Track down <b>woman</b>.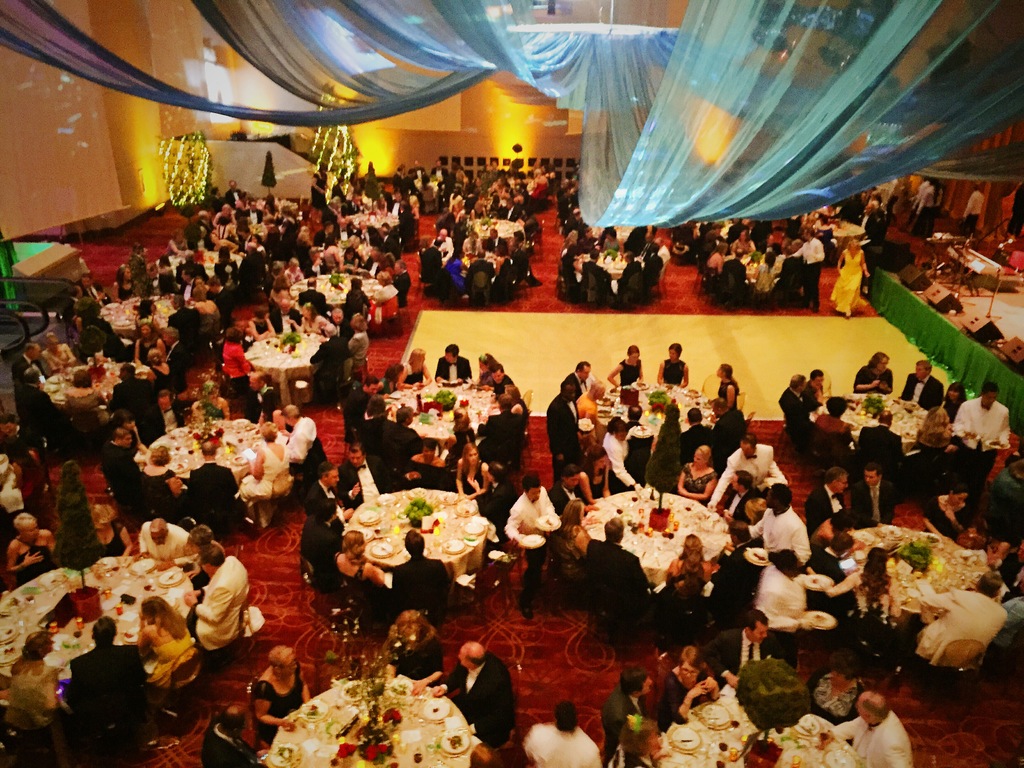
Tracked to x1=407, y1=195, x2=422, y2=237.
